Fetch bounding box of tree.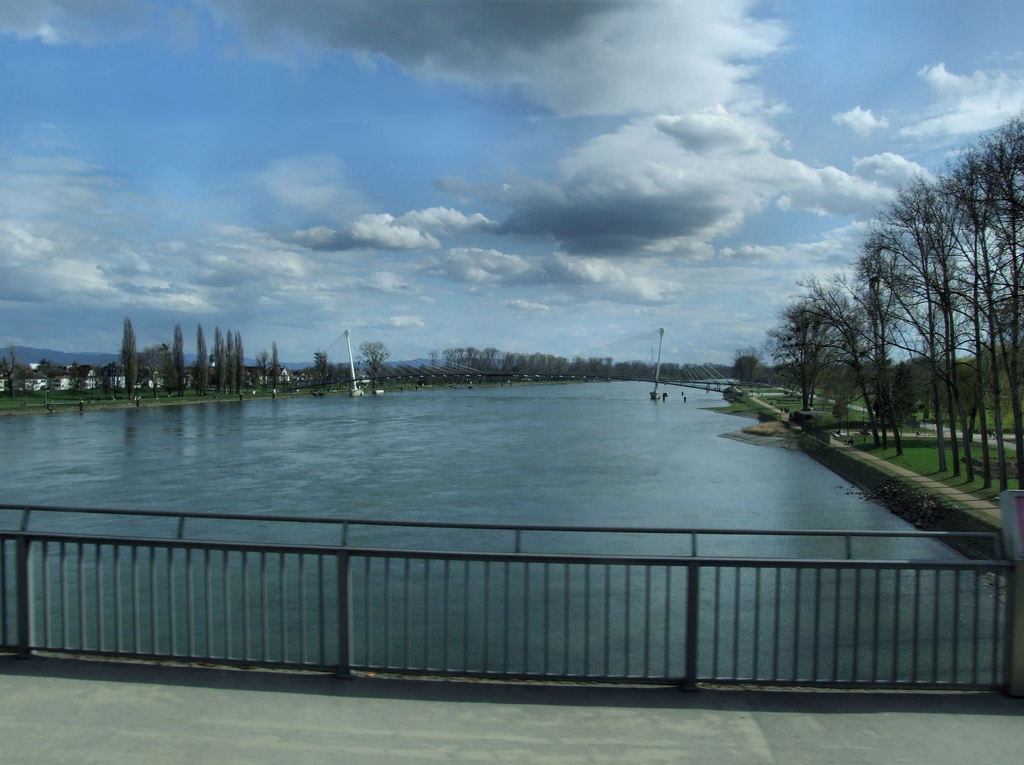
Bbox: region(212, 321, 250, 401).
